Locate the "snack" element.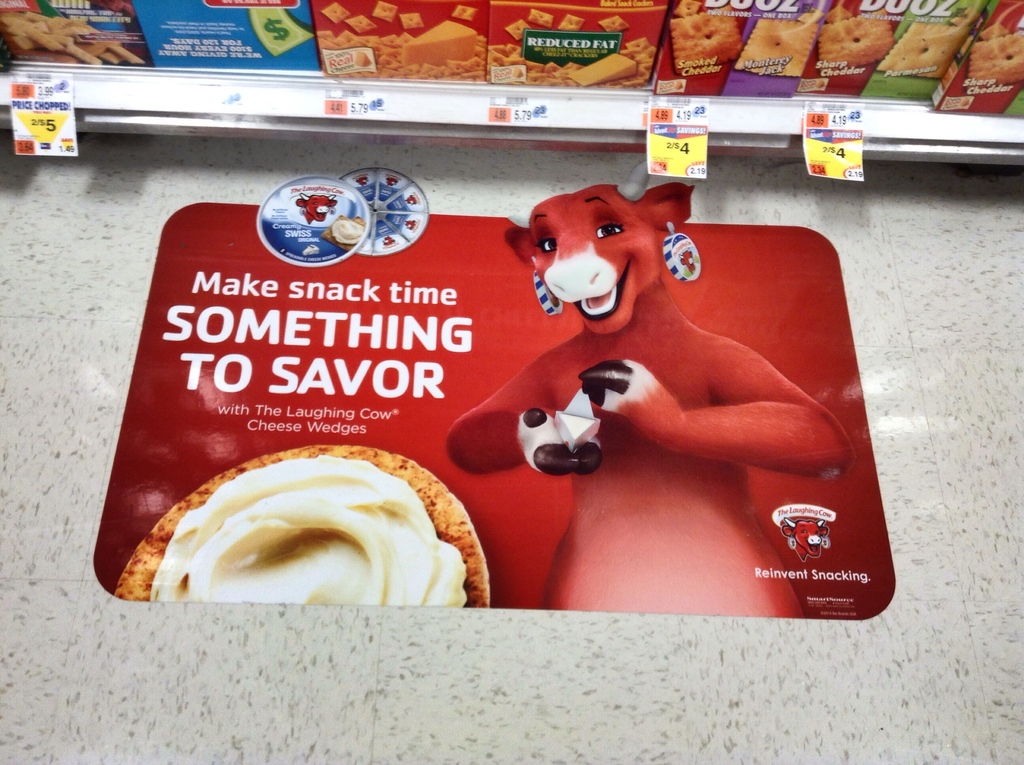
Element bbox: pyautogui.locateOnScreen(799, 11, 825, 26).
